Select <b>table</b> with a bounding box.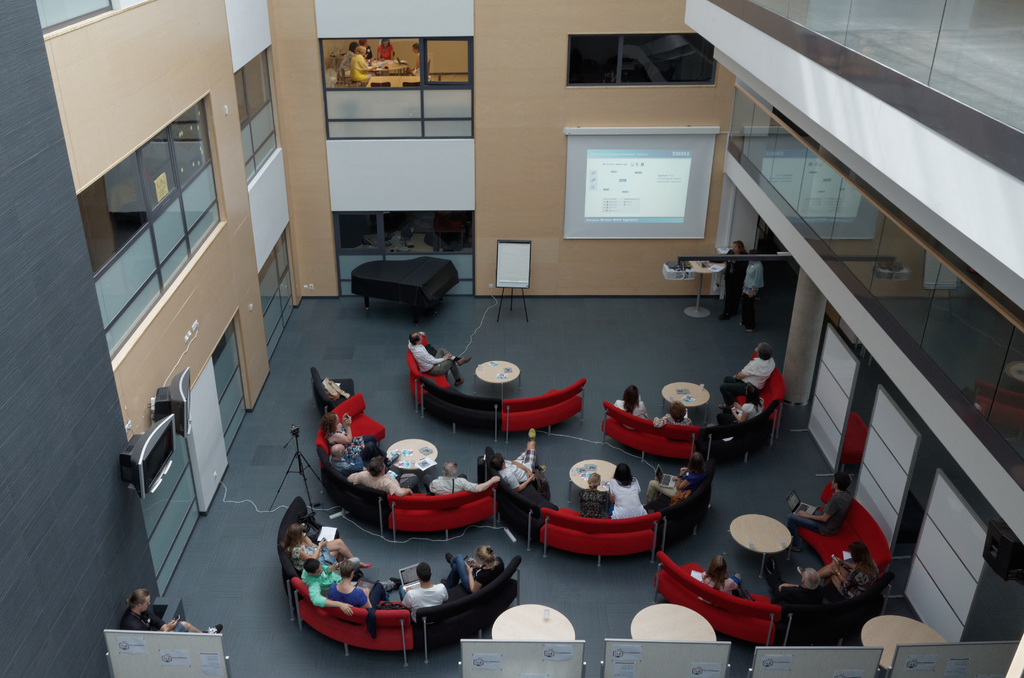
(469, 360, 522, 404).
